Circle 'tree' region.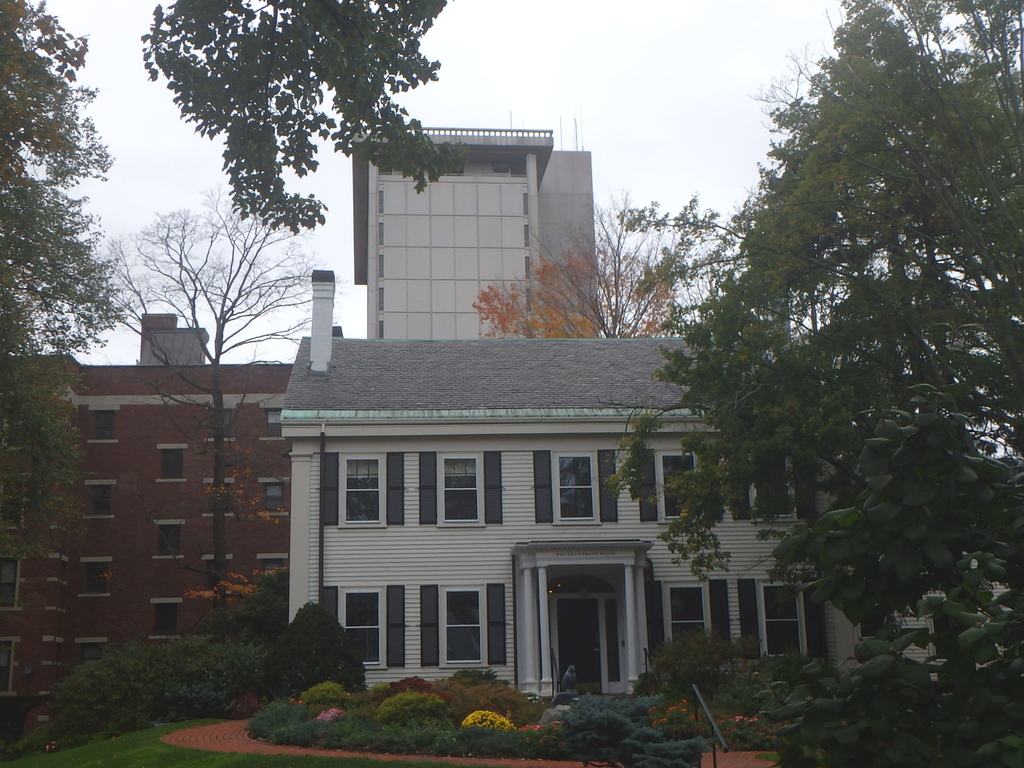
Region: (755, 322, 1023, 767).
